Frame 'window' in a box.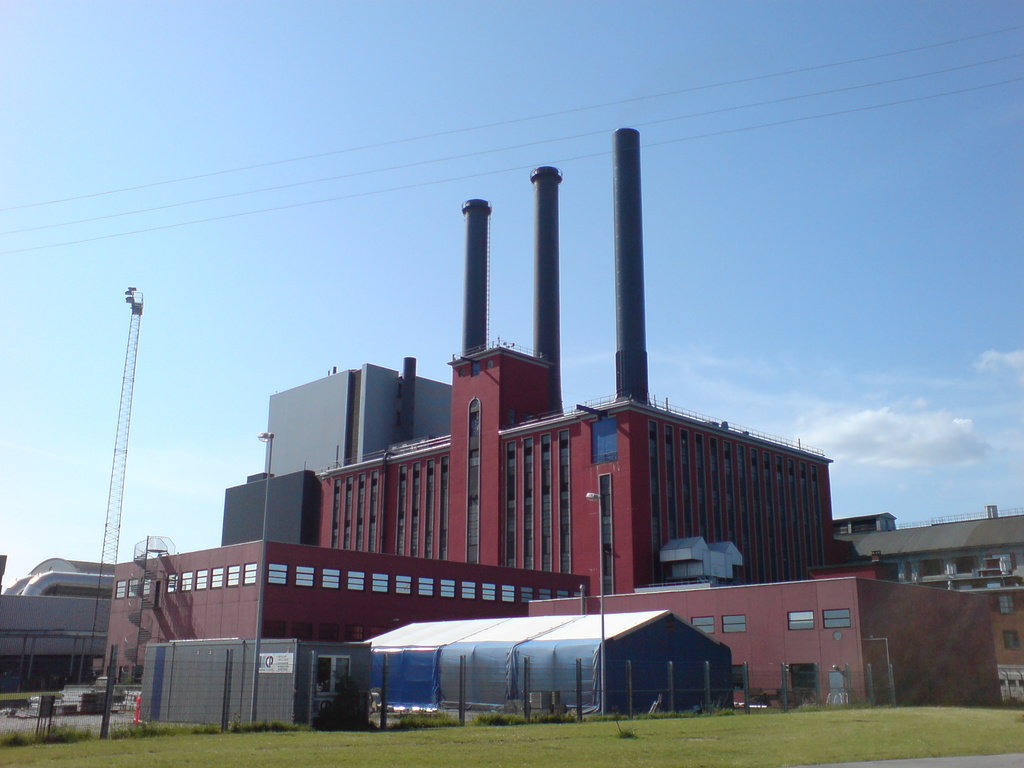
[x1=721, y1=613, x2=746, y2=634].
